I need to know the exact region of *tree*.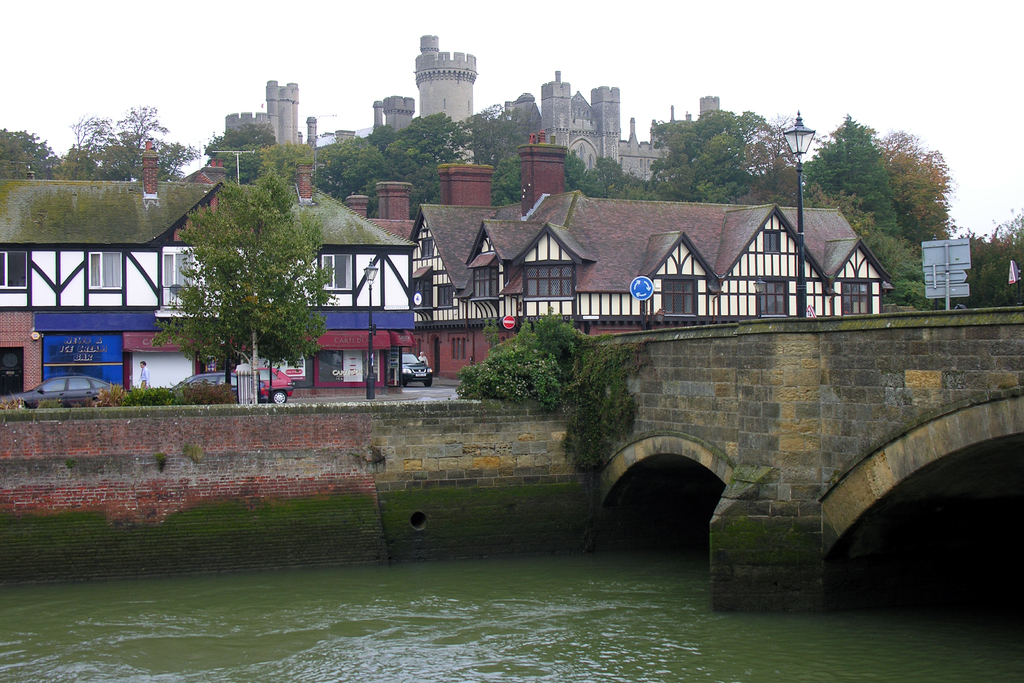
Region: [left=582, top=146, right=689, bottom=202].
